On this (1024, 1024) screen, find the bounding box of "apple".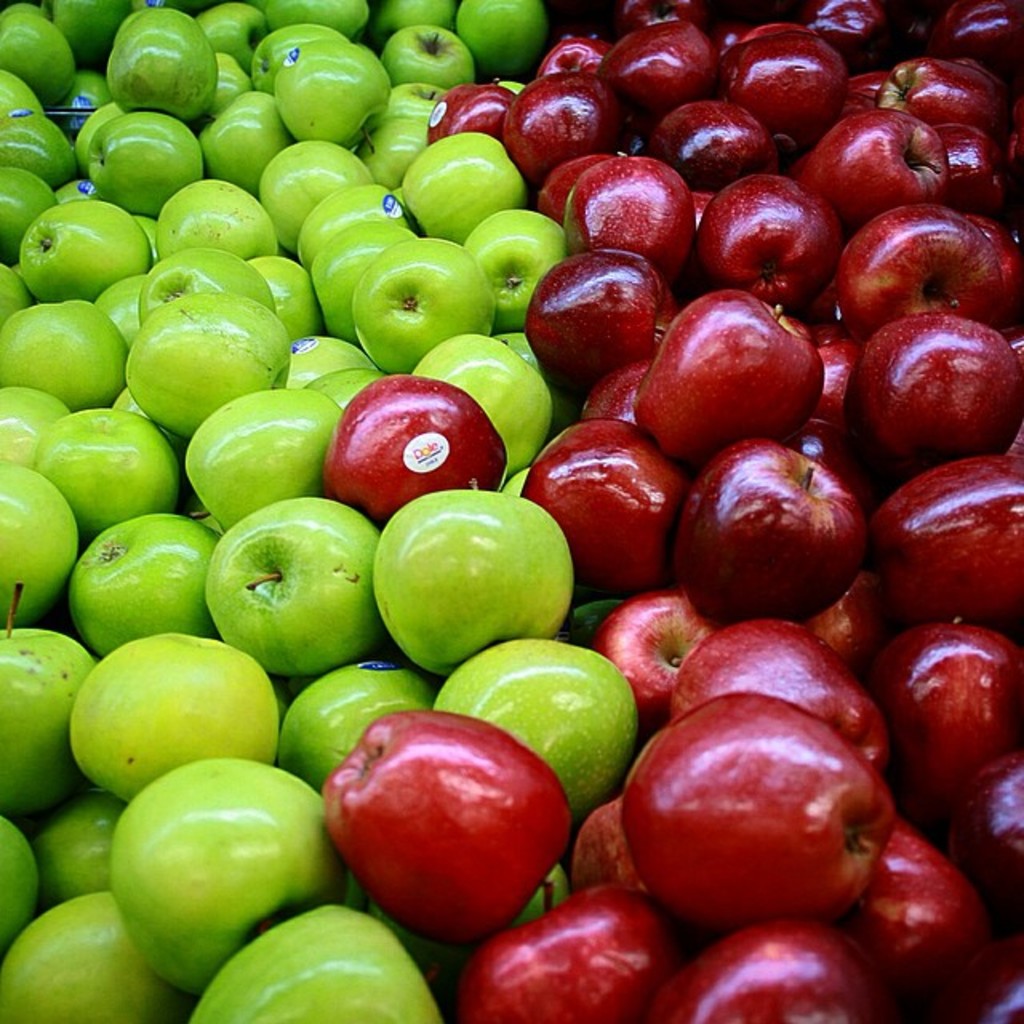
Bounding box: bbox(330, 224, 493, 362).
